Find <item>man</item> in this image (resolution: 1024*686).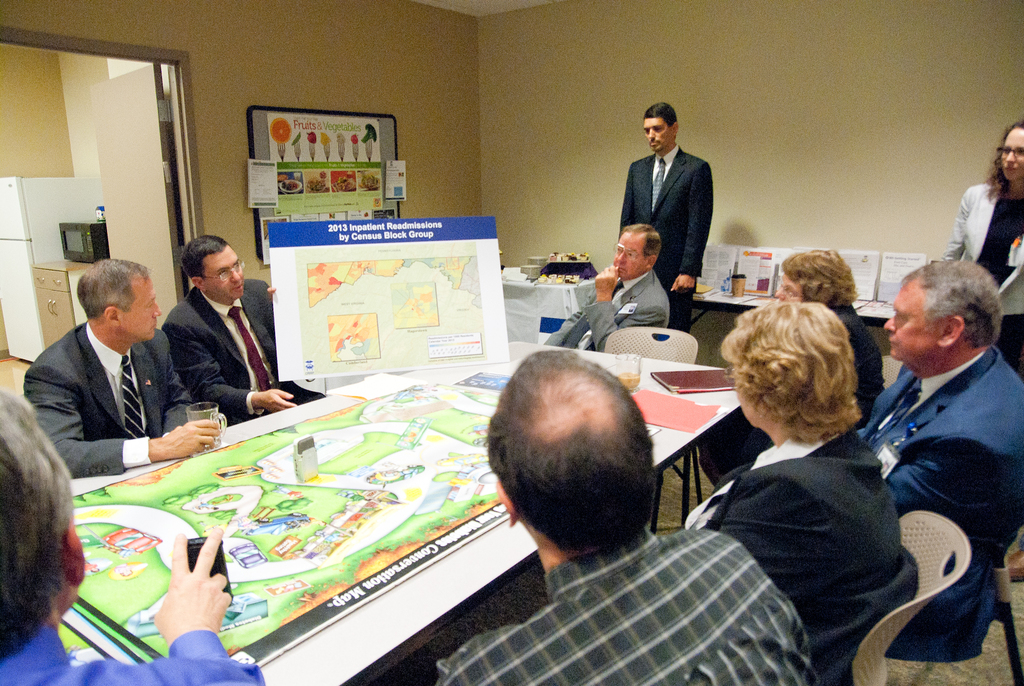
854 258 1023 662.
